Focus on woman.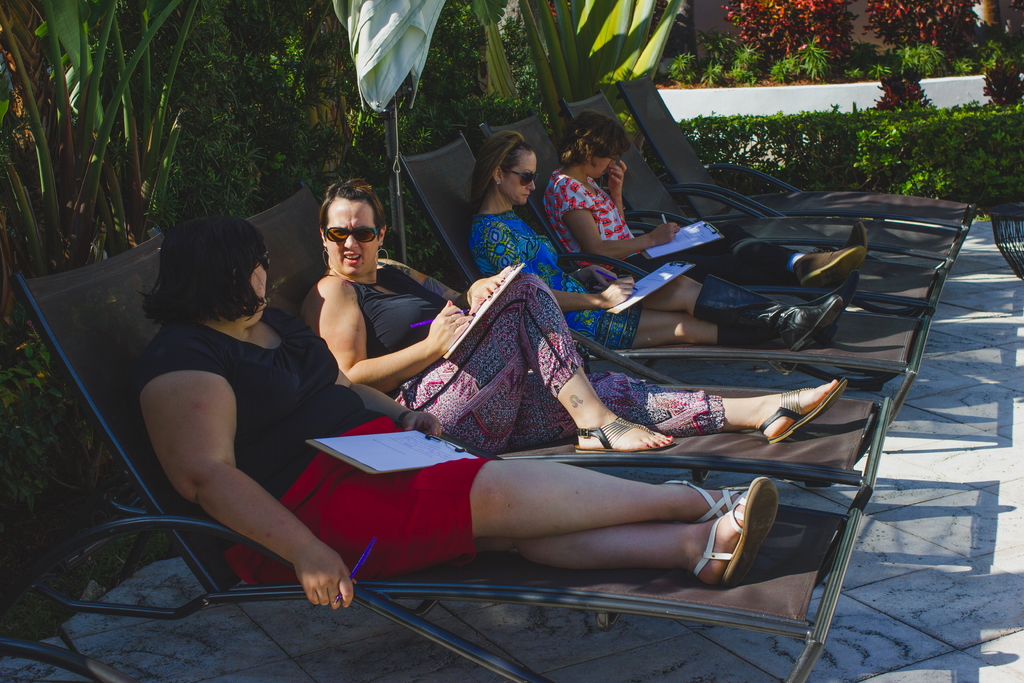
Focused at 542/111/873/302.
